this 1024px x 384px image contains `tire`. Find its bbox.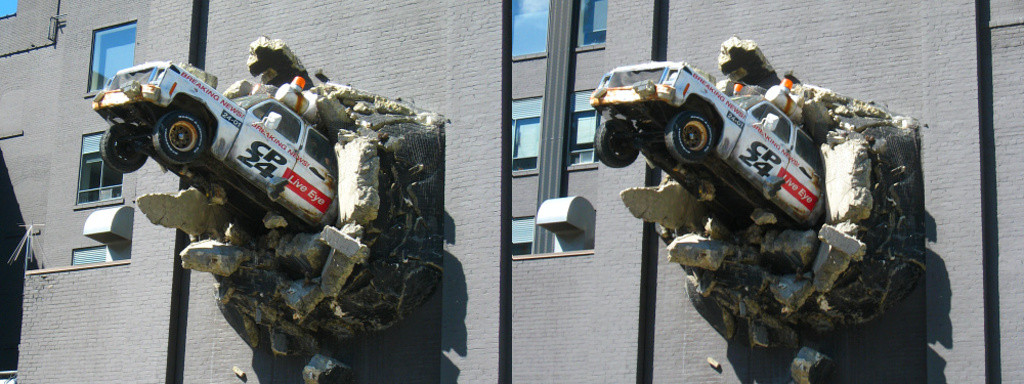
(x1=665, y1=112, x2=710, y2=162).
